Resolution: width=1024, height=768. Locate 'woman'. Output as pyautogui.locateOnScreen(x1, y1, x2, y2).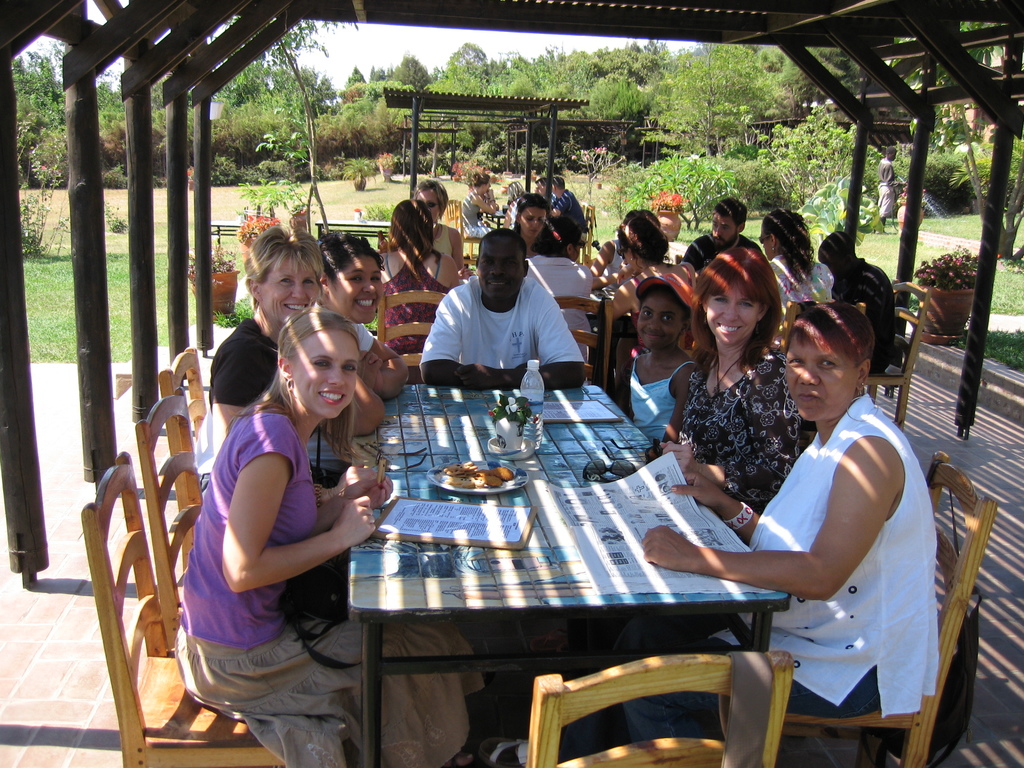
pyautogui.locateOnScreen(625, 304, 938, 746).
